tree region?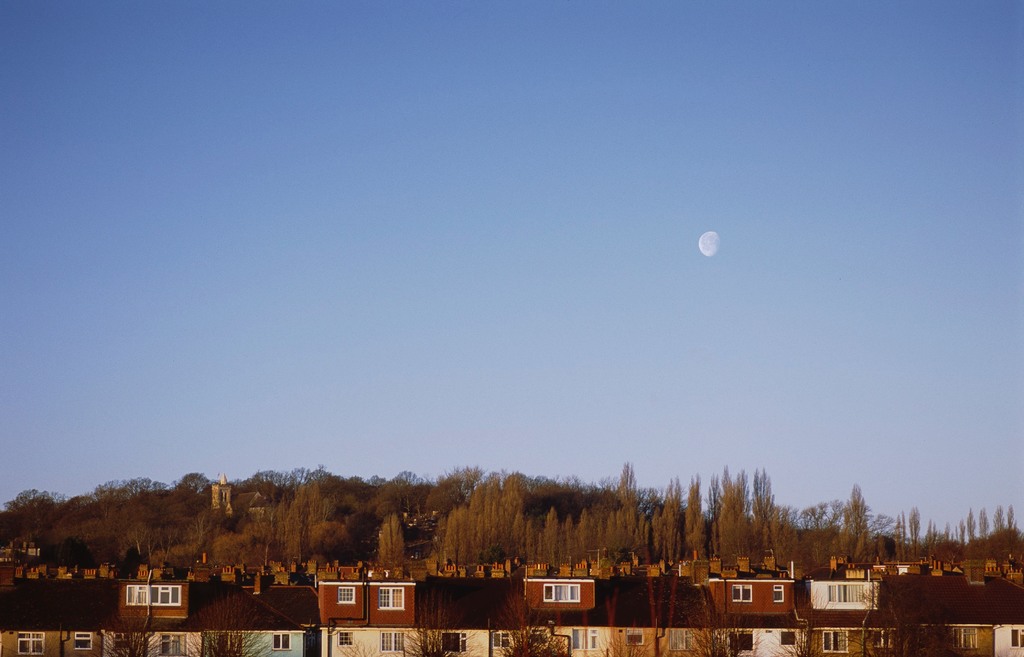
x1=682, y1=621, x2=748, y2=656
